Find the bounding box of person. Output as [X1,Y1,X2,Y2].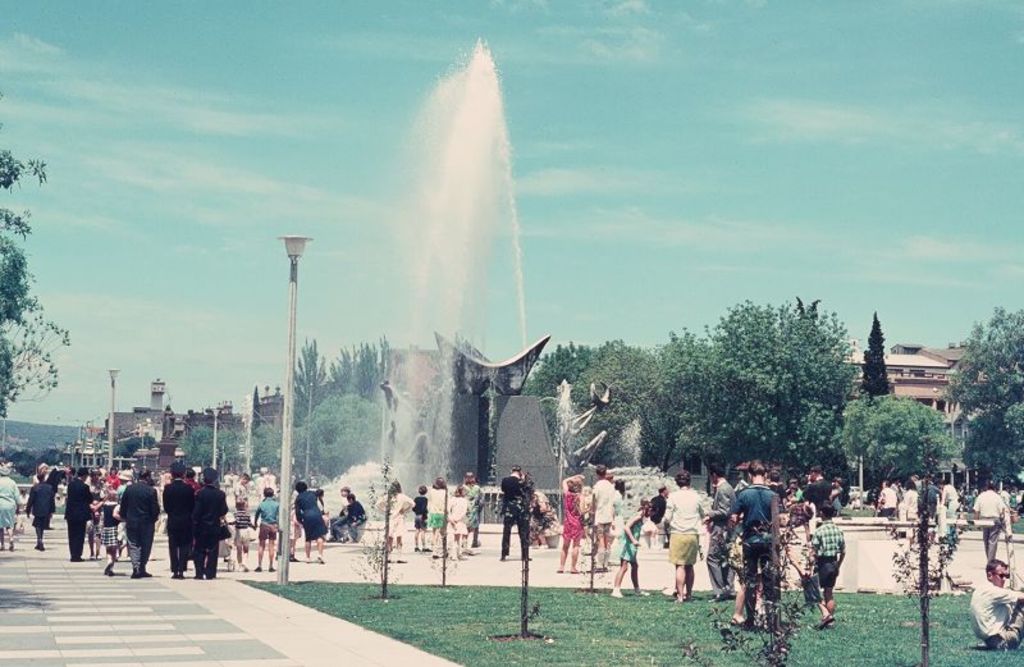
[179,466,234,584].
